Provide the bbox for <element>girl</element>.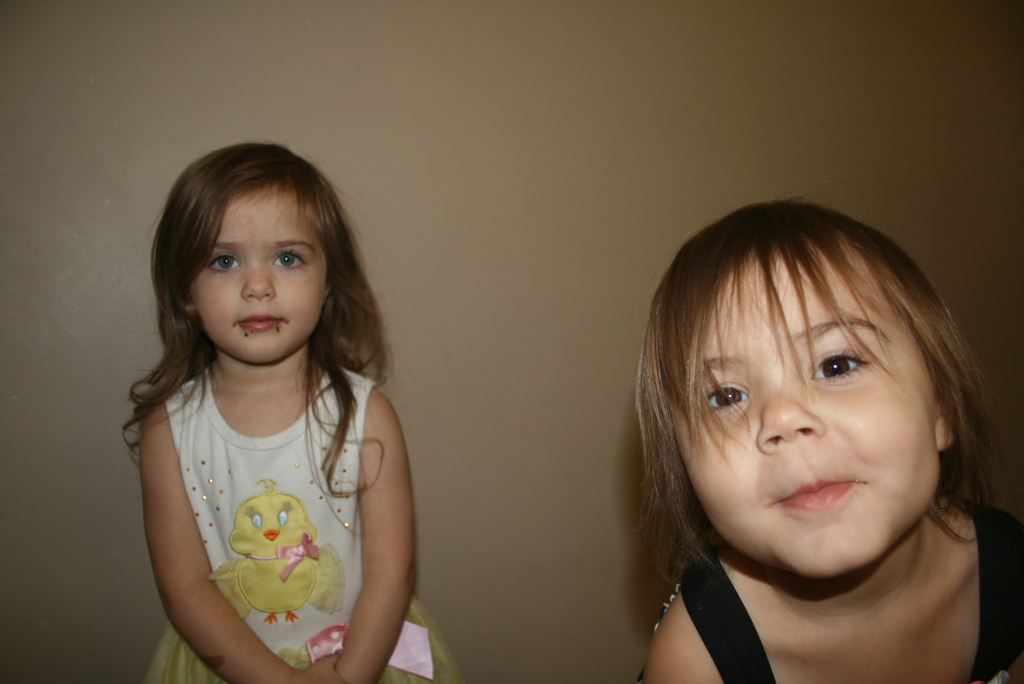
bbox=[124, 146, 458, 683].
